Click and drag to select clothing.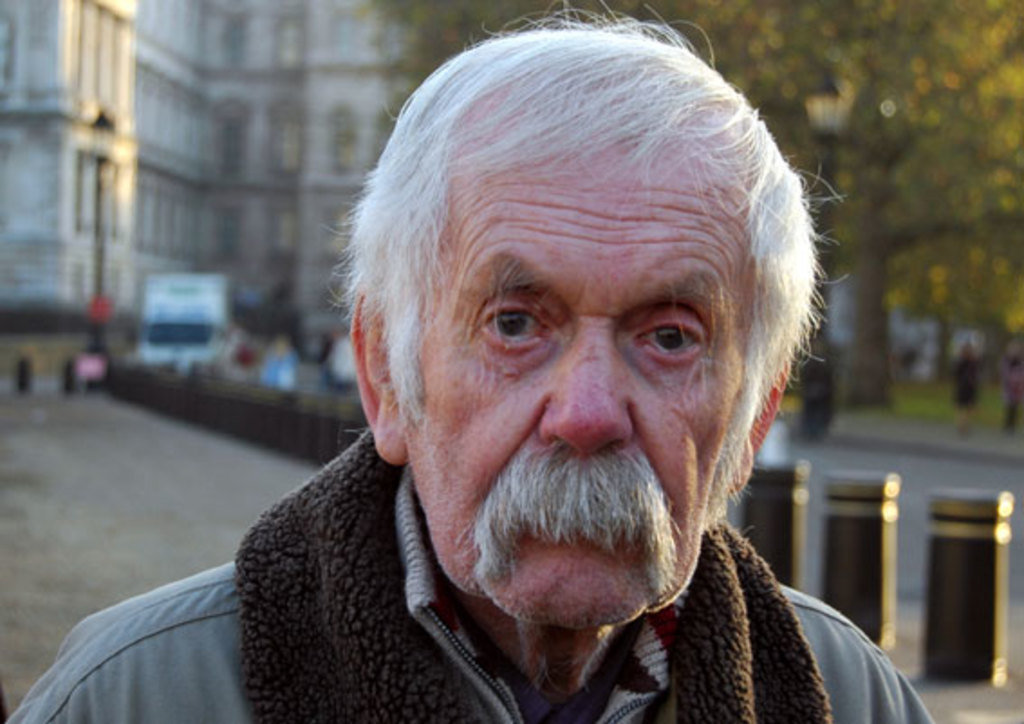
Selection: pyautogui.locateOnScreen(0, 419, 936, 722).
